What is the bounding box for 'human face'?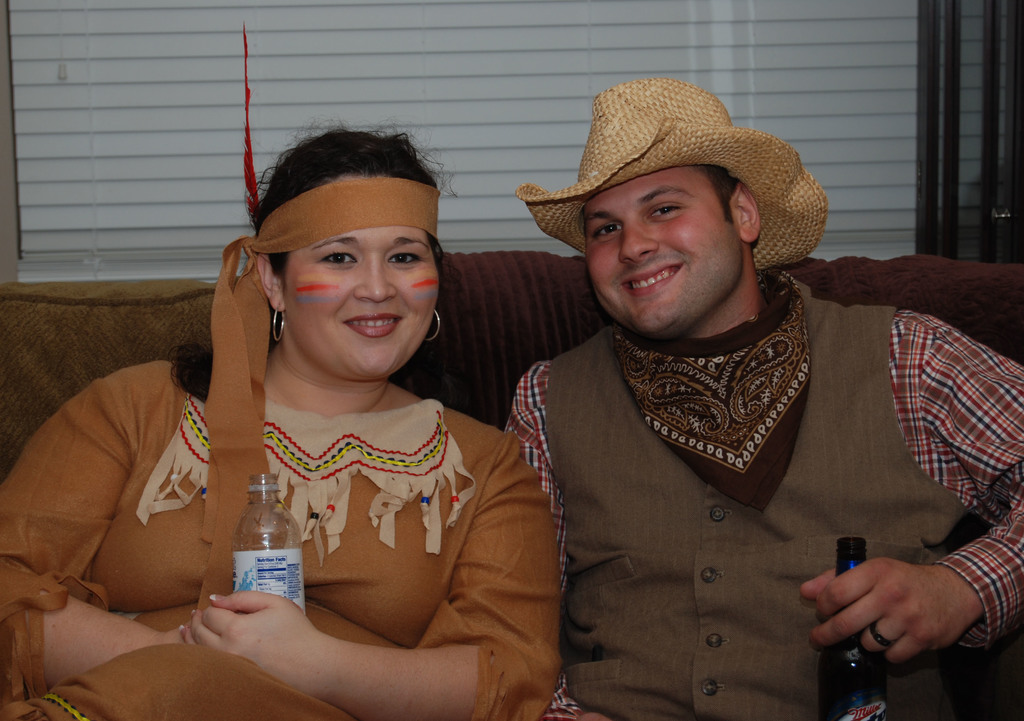
(582, 168, 737, 335).
